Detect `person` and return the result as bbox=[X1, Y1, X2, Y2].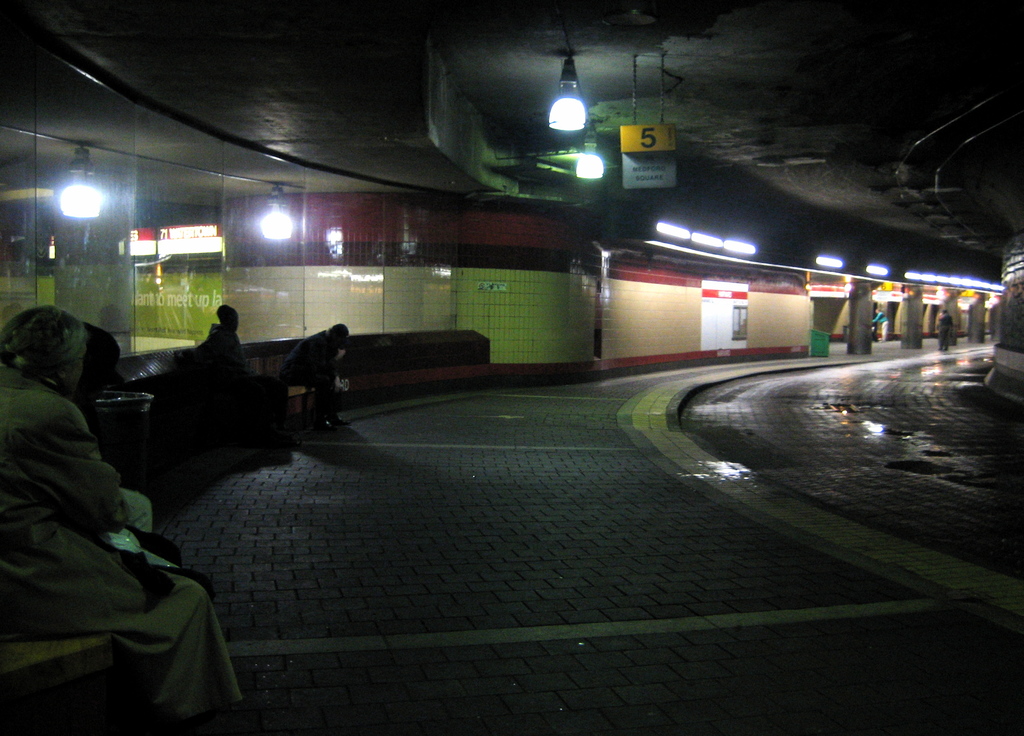
bbox=[277, 316, 345, 447].
